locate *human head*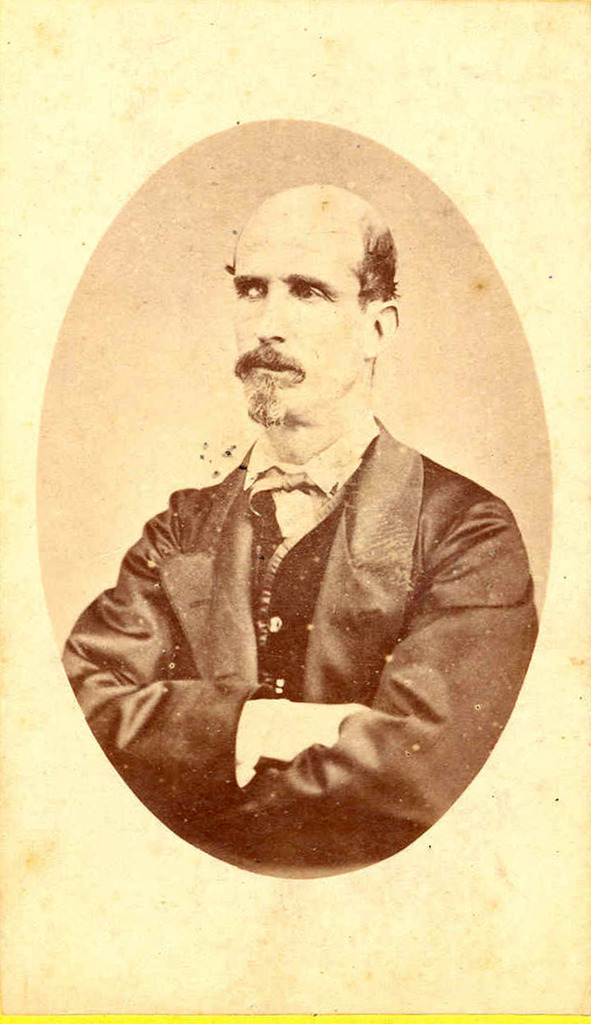
x1=211, y1=165, x2=398, y2=438
